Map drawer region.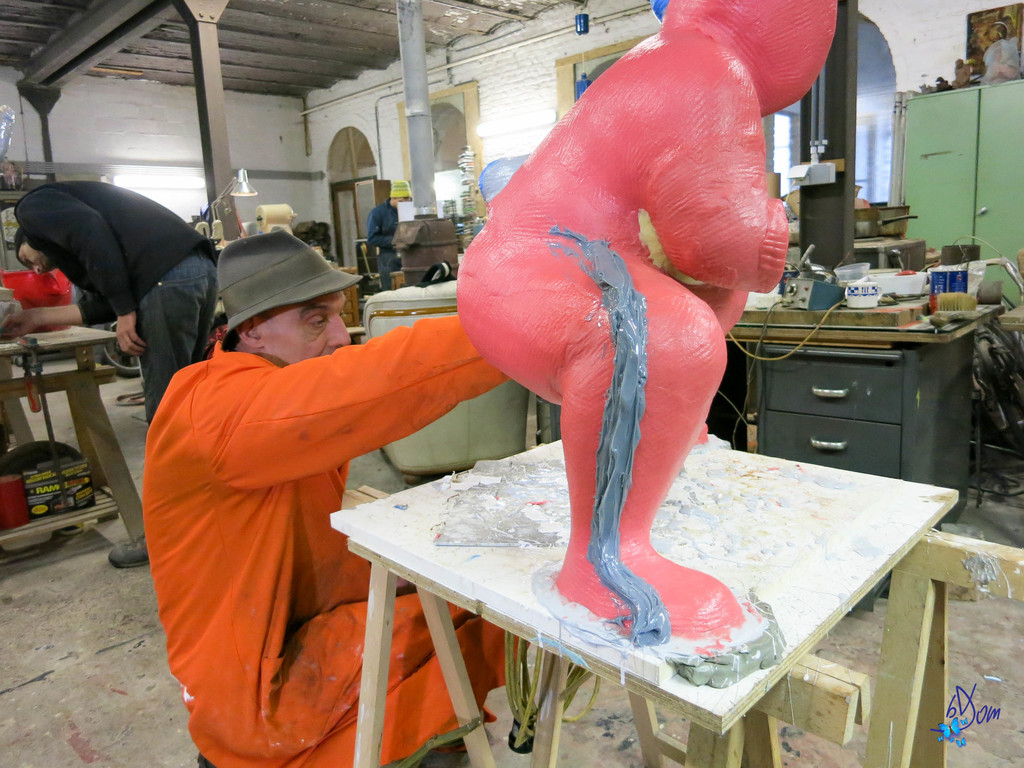
Mapped to [768,348,907,424].
